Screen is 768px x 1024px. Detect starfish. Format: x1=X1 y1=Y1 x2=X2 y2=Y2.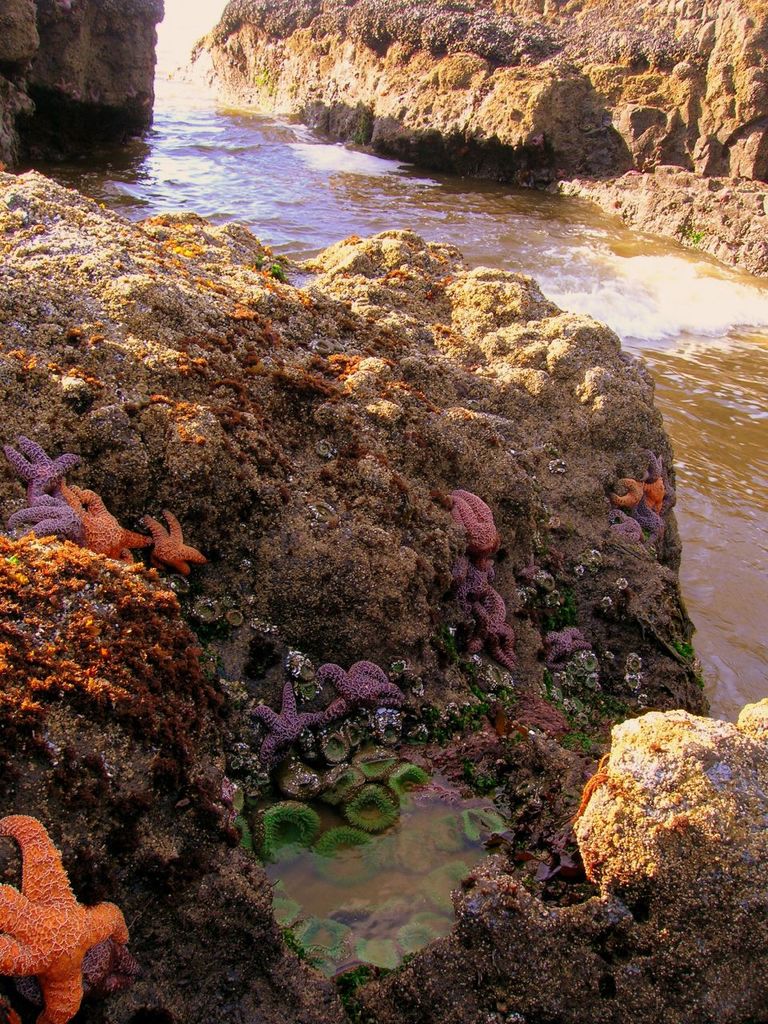
x1=470 y1=584 x2=517 y2=675.
